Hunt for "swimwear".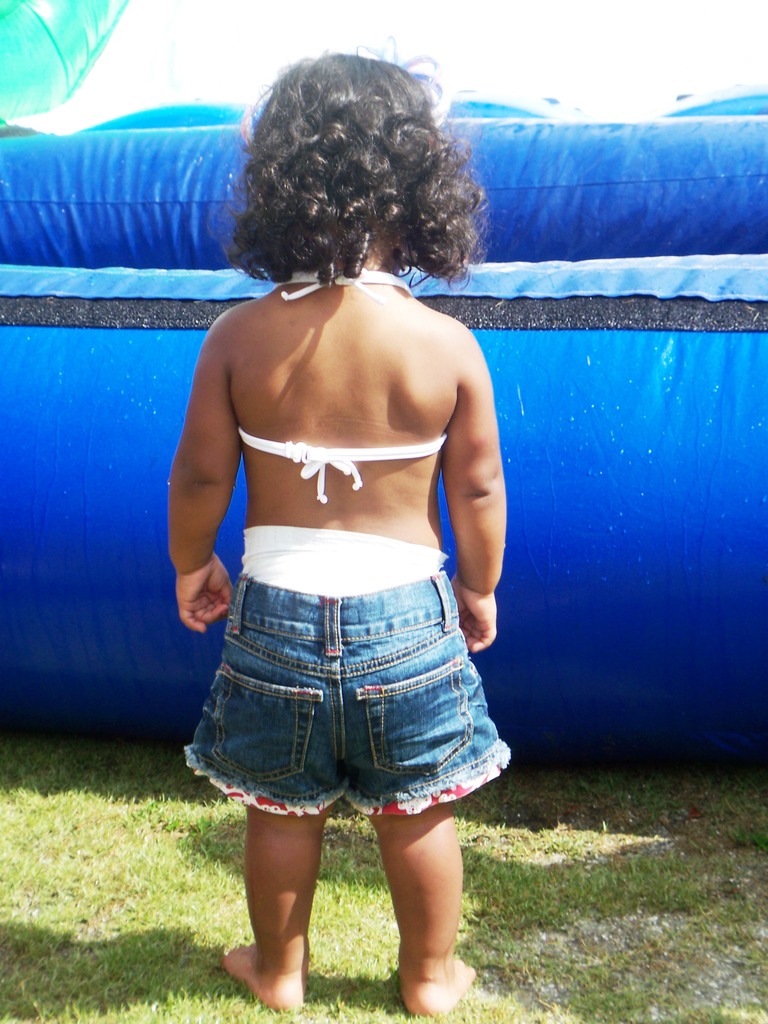
Hunted down at region(182, 573, 508, 817).
